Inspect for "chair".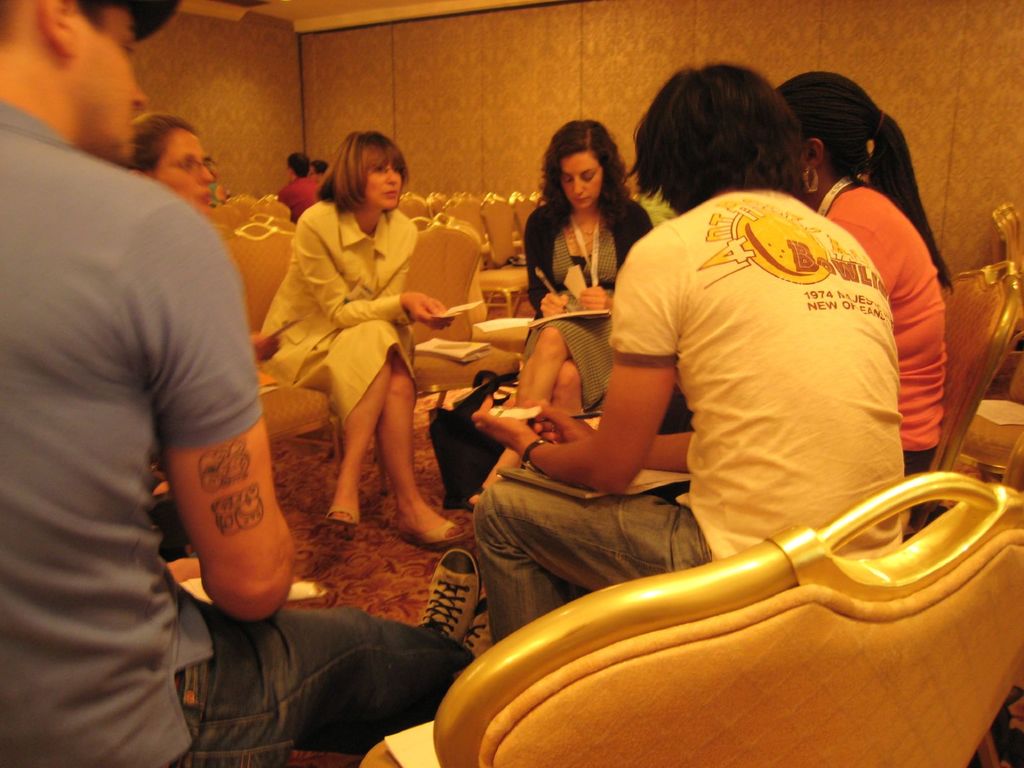
Inspection: BBox(239, 214, 291, 232).
